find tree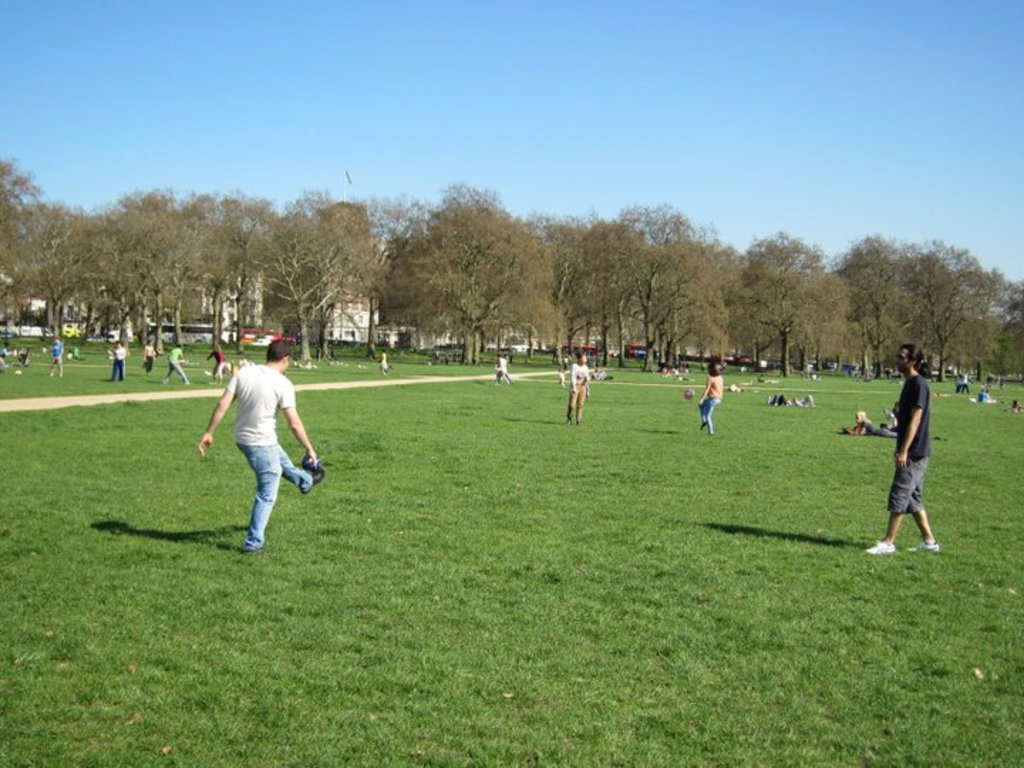
rect(0, 164, 65, 353)
